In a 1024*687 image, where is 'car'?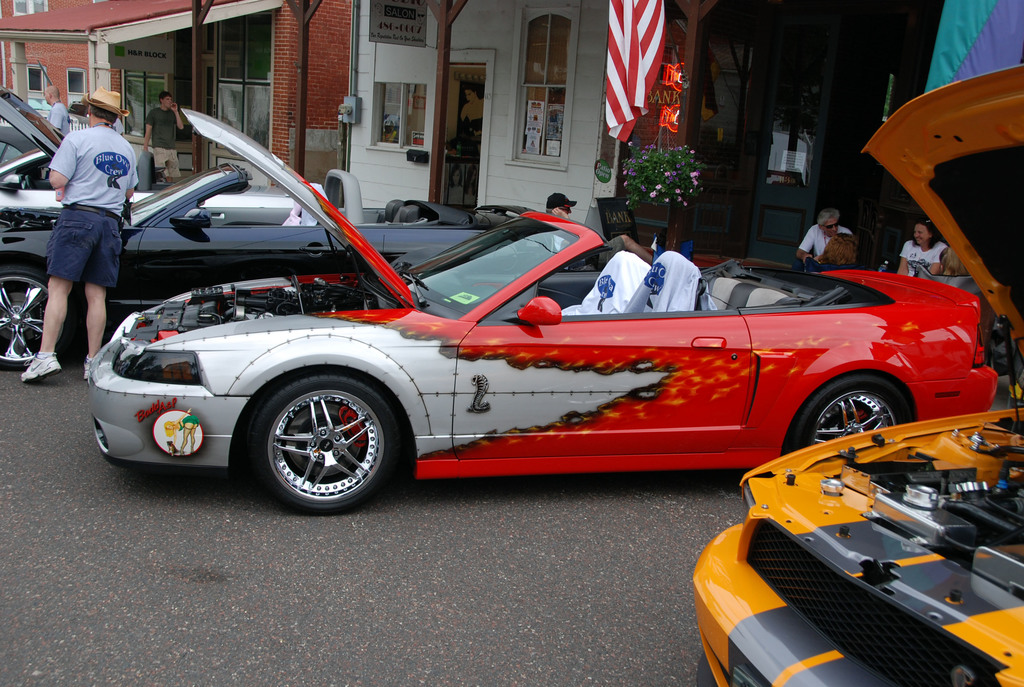
77 107 1001 515.
